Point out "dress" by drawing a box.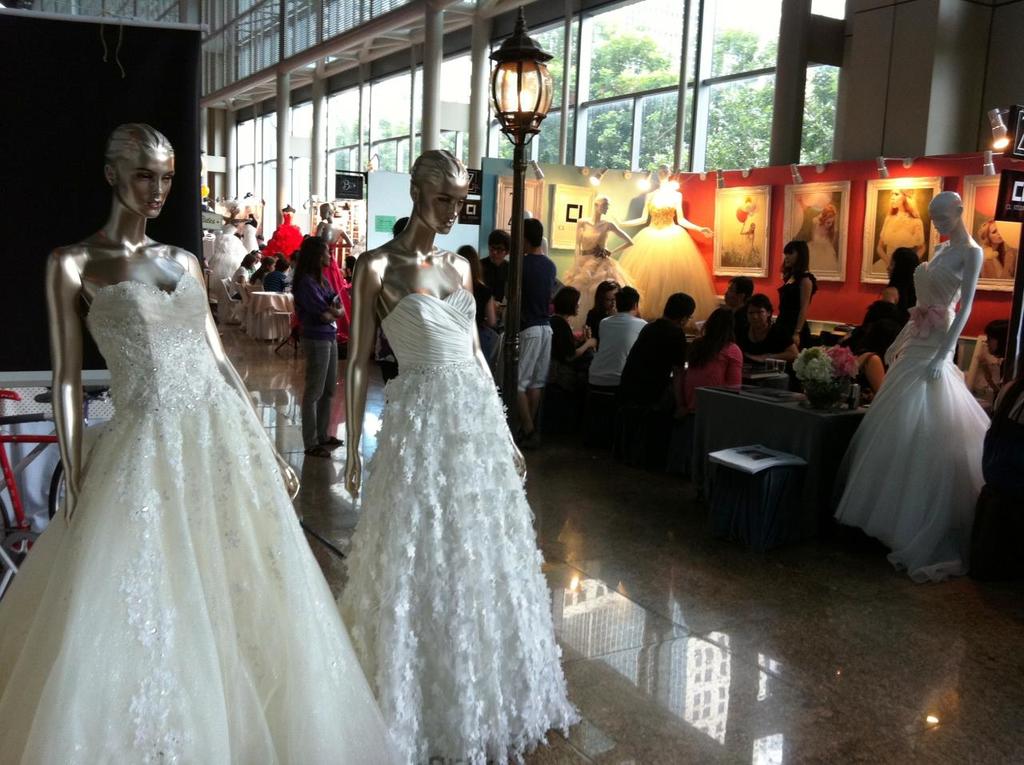
(206, 225, 249, 294).
